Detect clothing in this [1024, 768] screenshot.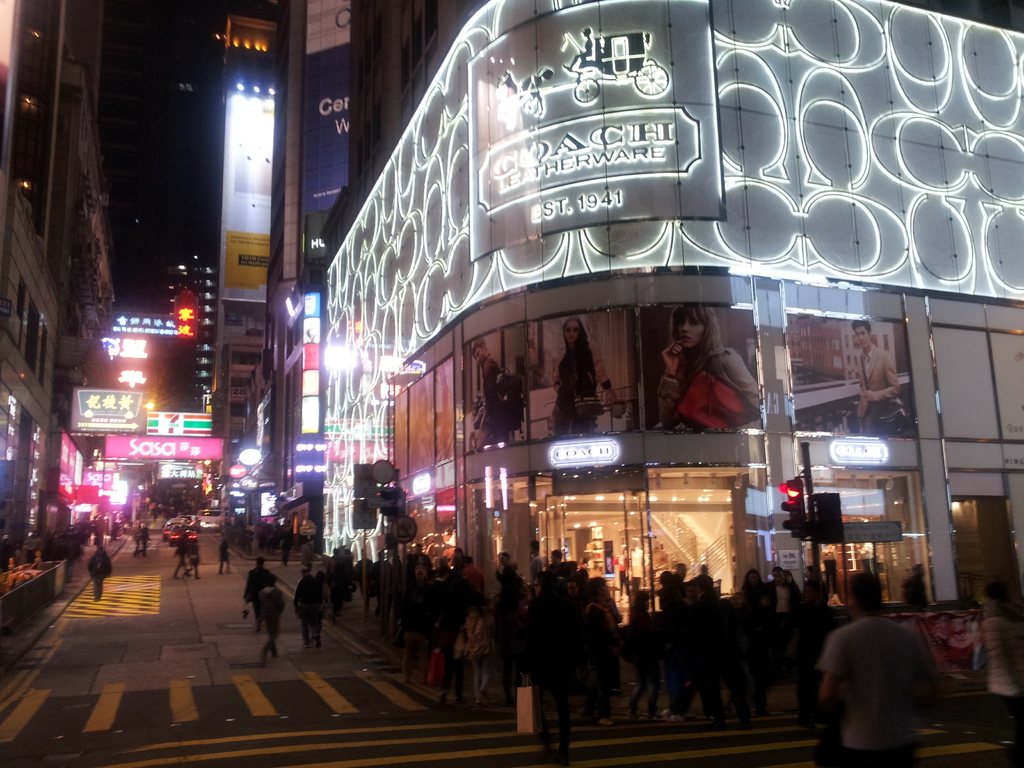
Detection: box(291, 574, 319, 644).
